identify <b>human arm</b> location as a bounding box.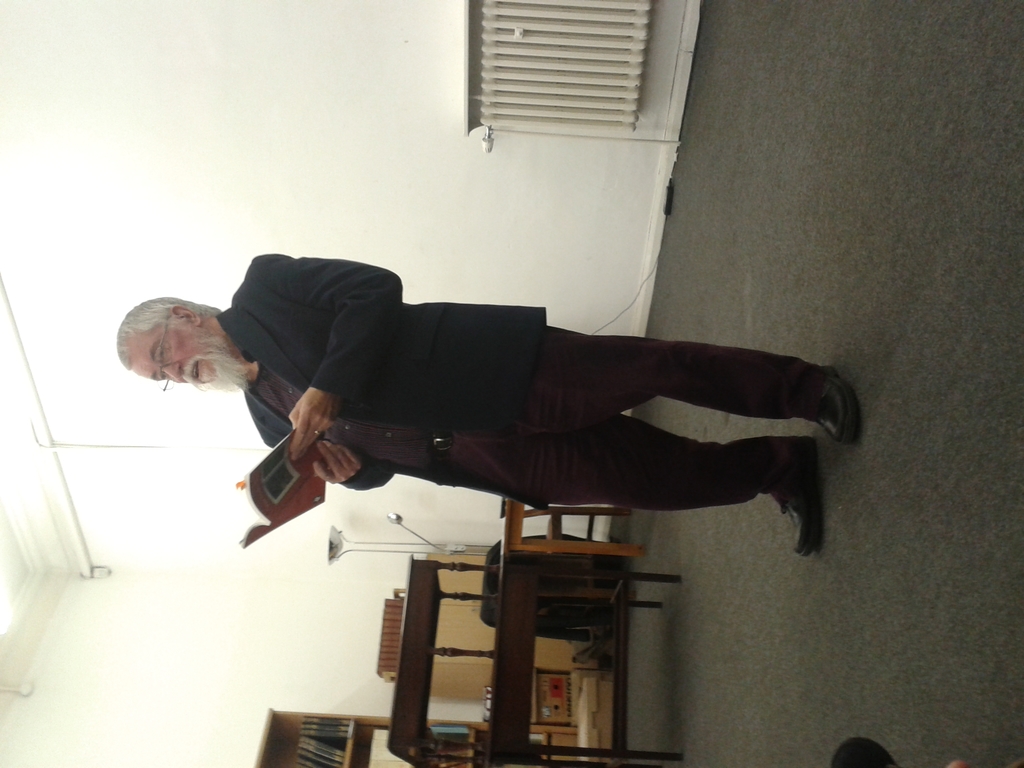
(left=255, top=430, right=396, bottom=492).
